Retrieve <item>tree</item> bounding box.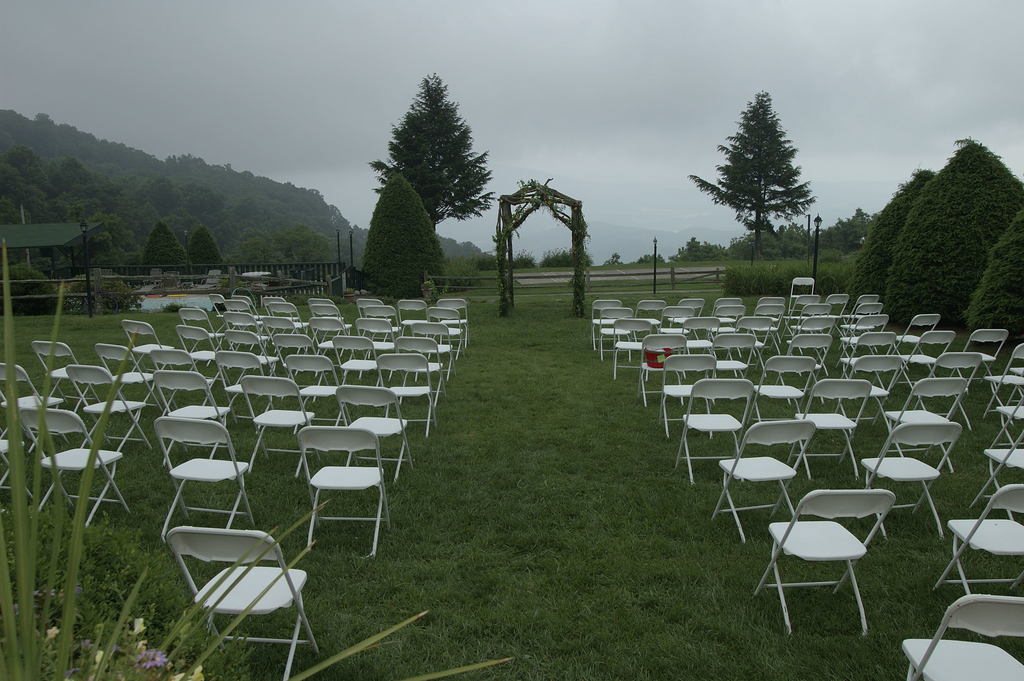
Bounding box: {"left": 189, "top": 222, "right": 230, "bottom": 275}.
